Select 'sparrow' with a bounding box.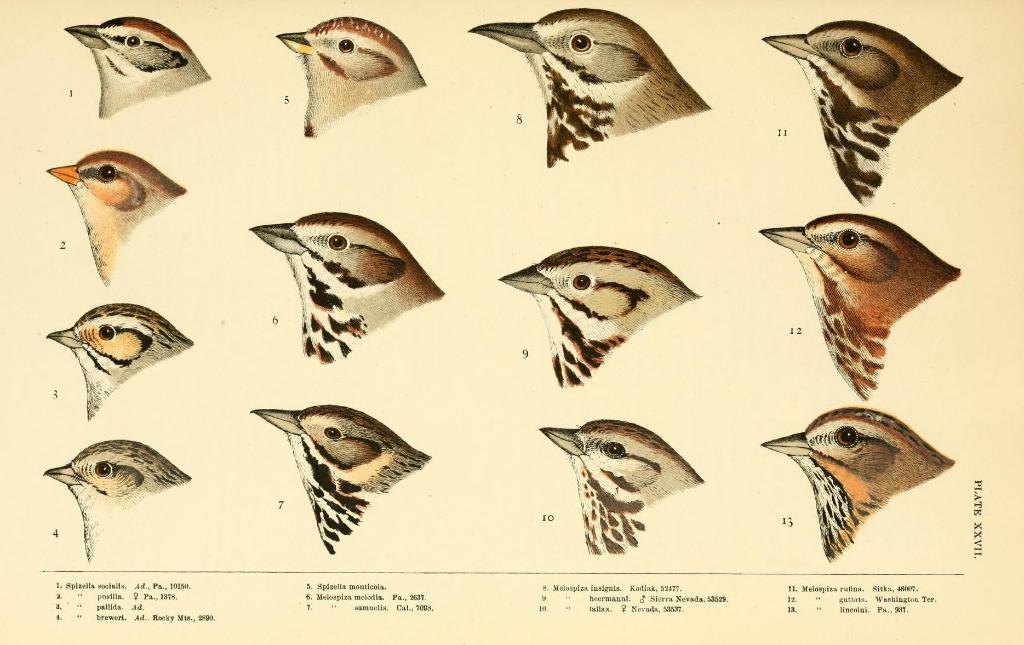
BBox(764, 19, 959, 198).
